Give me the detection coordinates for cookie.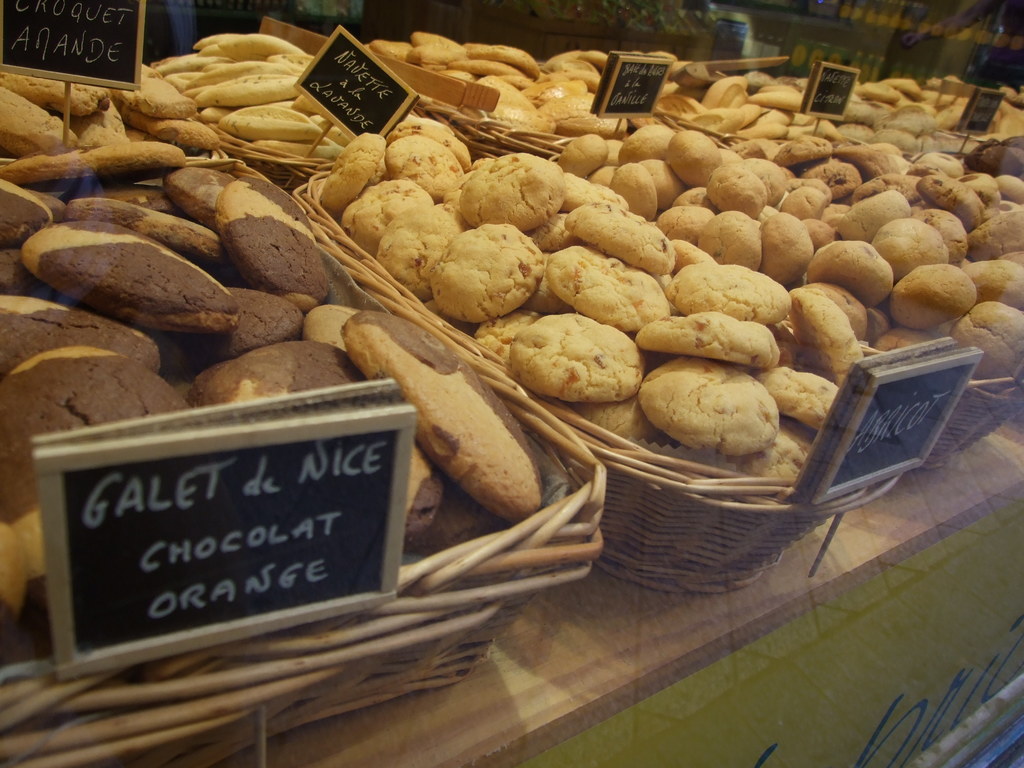
(0, 88, 77, 157).
